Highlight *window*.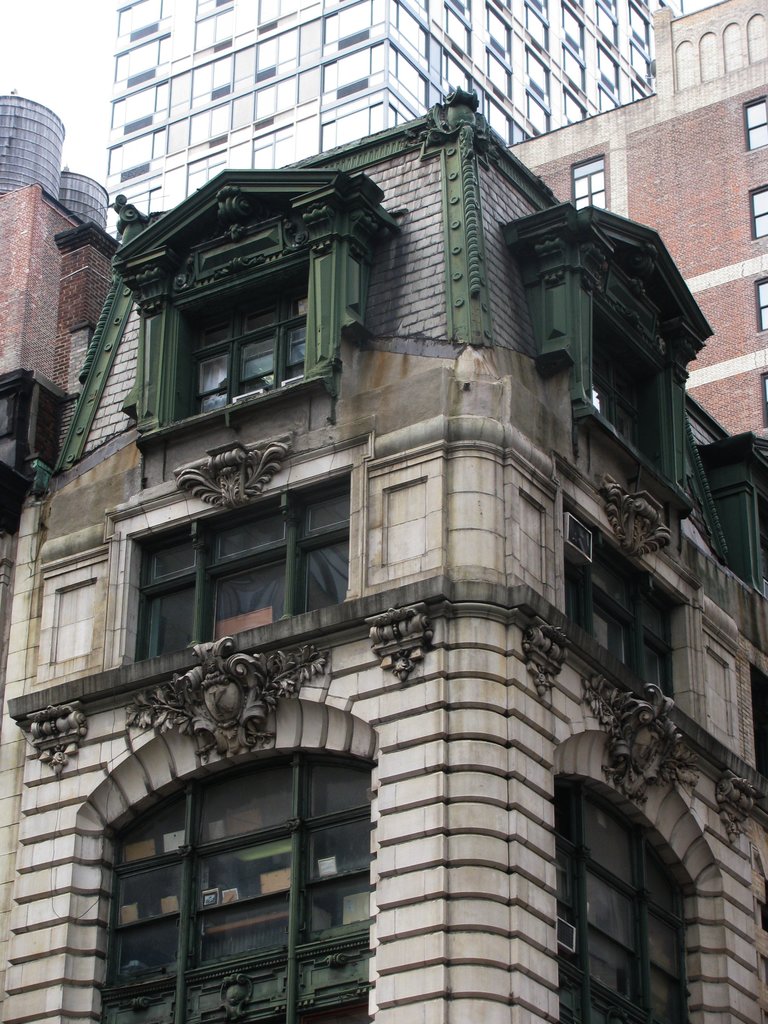
Highlighted region: l=756, t=270, r=767, b=335.
